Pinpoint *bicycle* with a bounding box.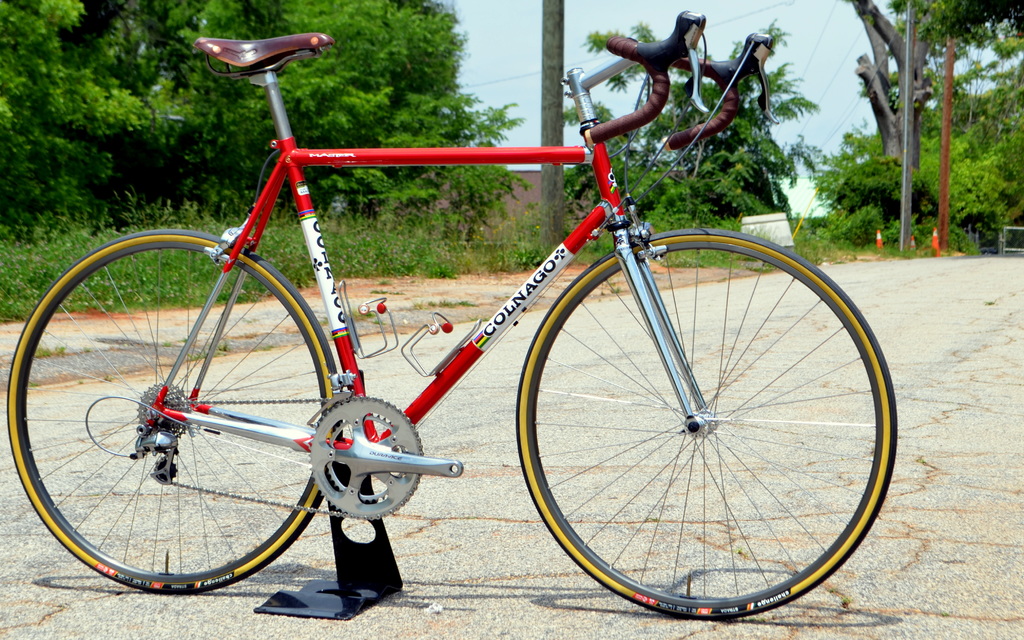
rect(0, 15, 896, 623).
